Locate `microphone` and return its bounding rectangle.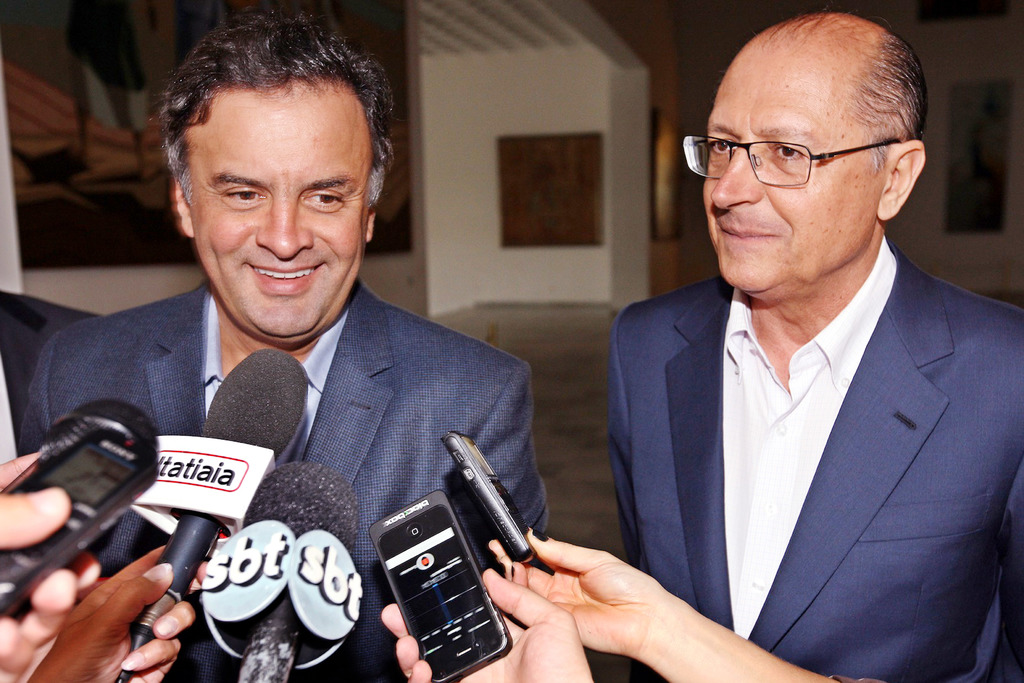
199, 459, 367, 682.
